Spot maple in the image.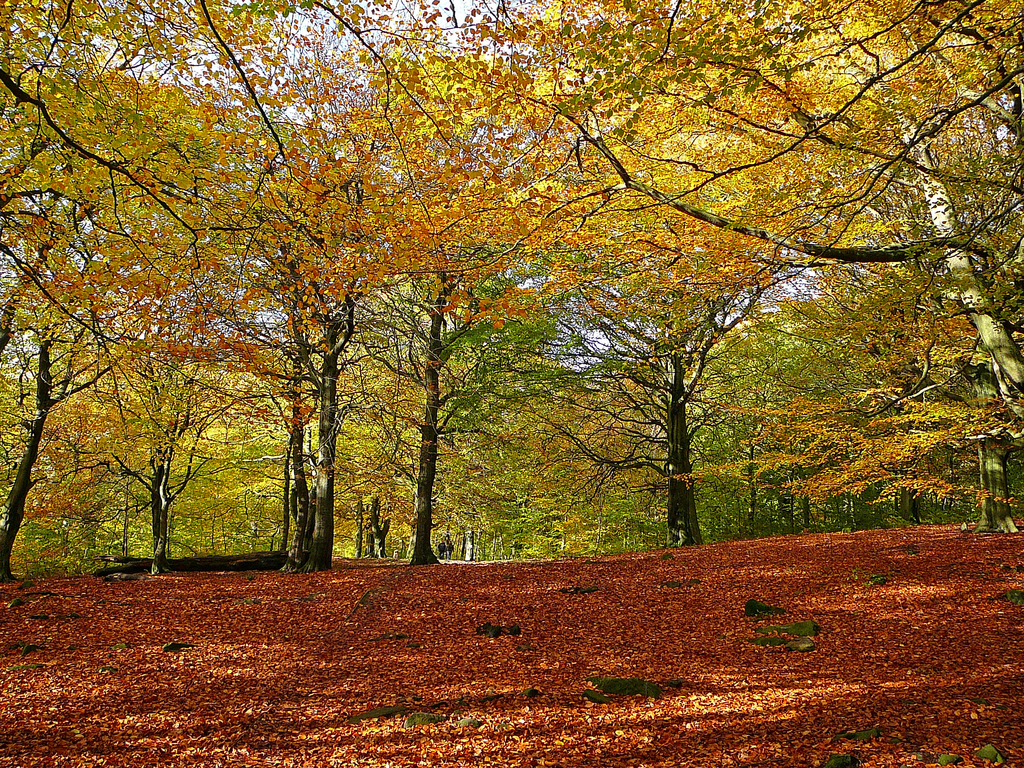
maple found at x1=570 y1=0 x2=1023 y2=529.
